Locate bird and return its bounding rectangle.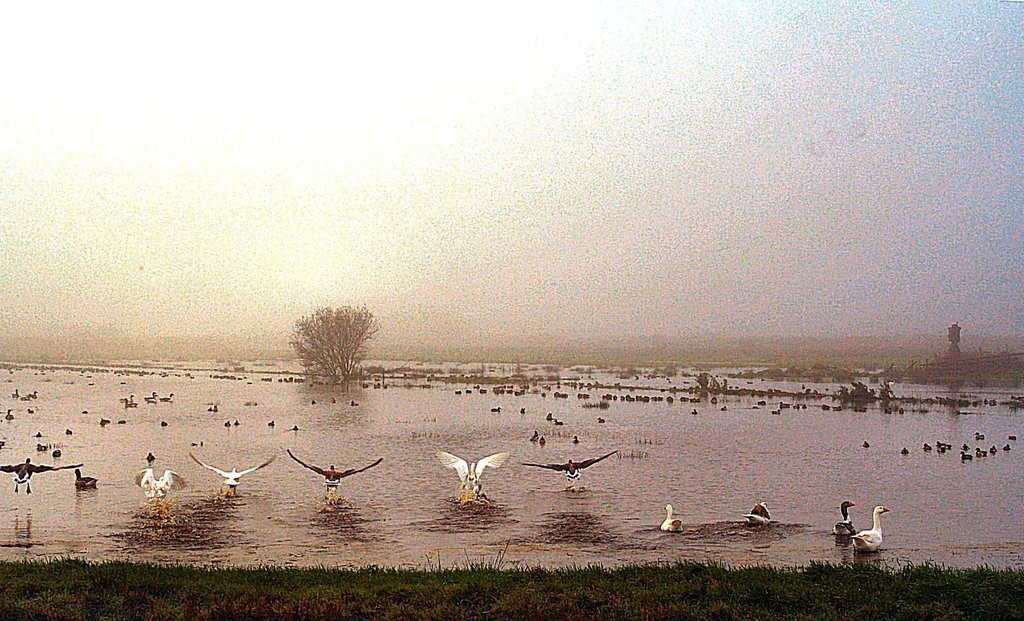
crop(747, 502, 767, 526).
